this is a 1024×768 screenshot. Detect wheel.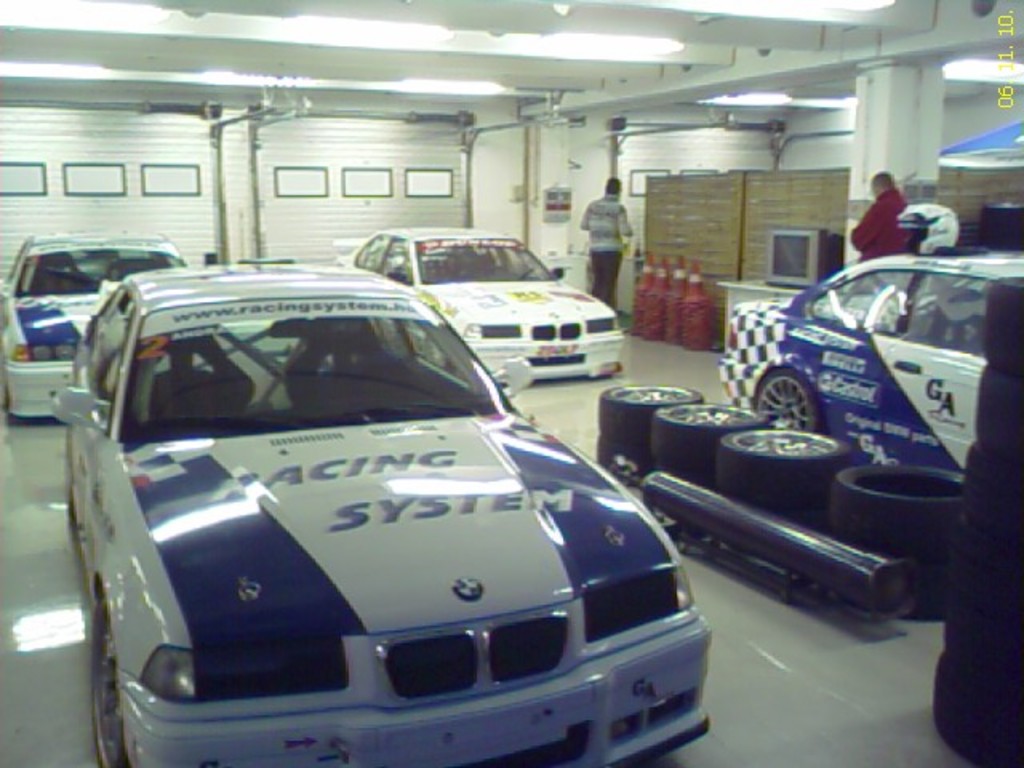
detection(837, 555, 950, 619).
